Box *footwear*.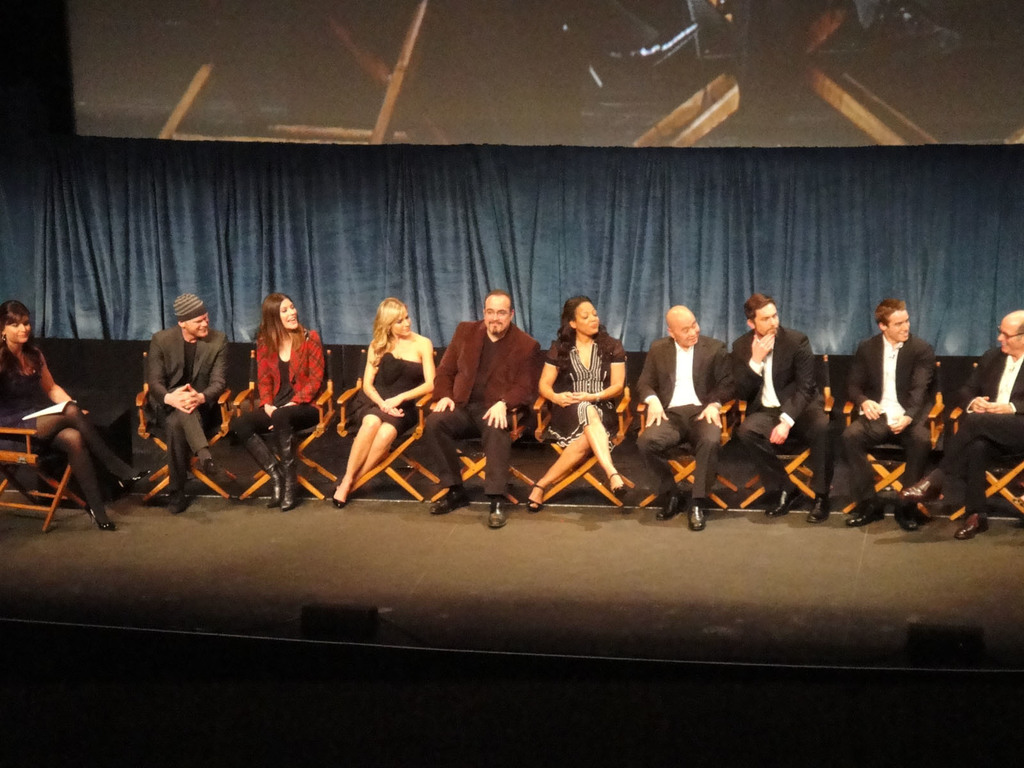
609, 475, 637, 496.
